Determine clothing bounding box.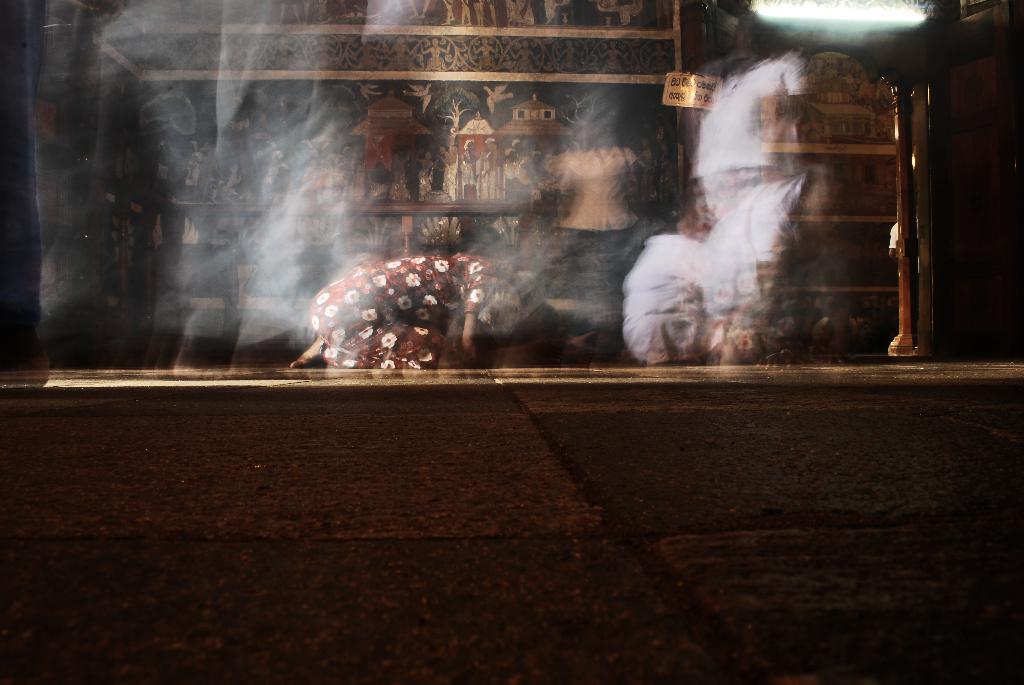
Determined: 307,255,524,362.
